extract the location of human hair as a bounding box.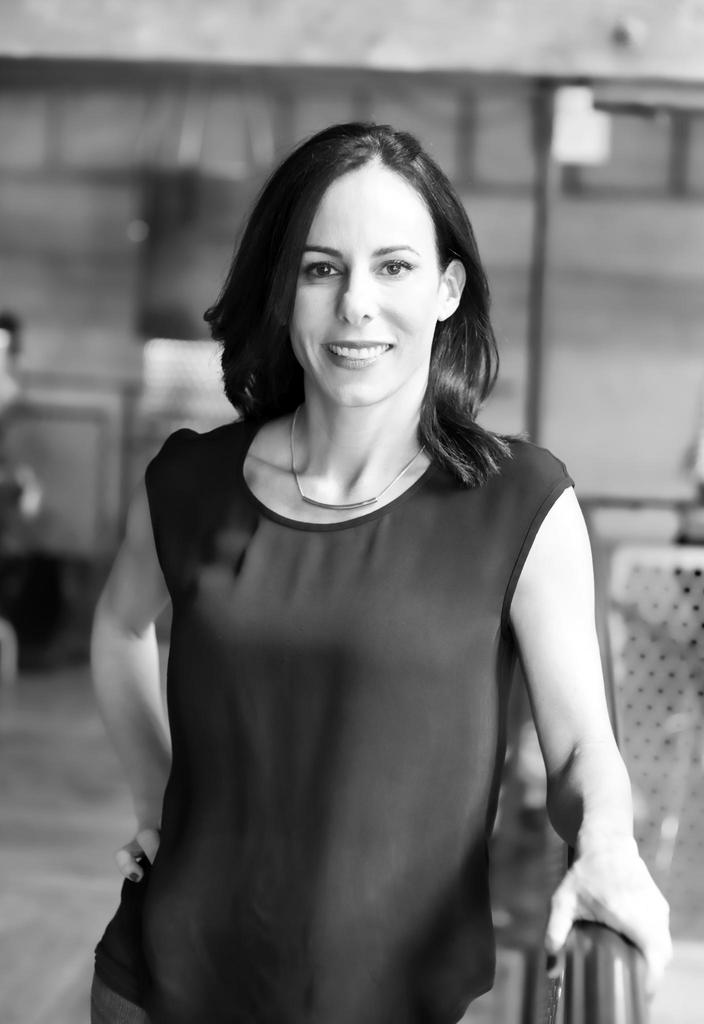
[211, 118, 487, 433].
